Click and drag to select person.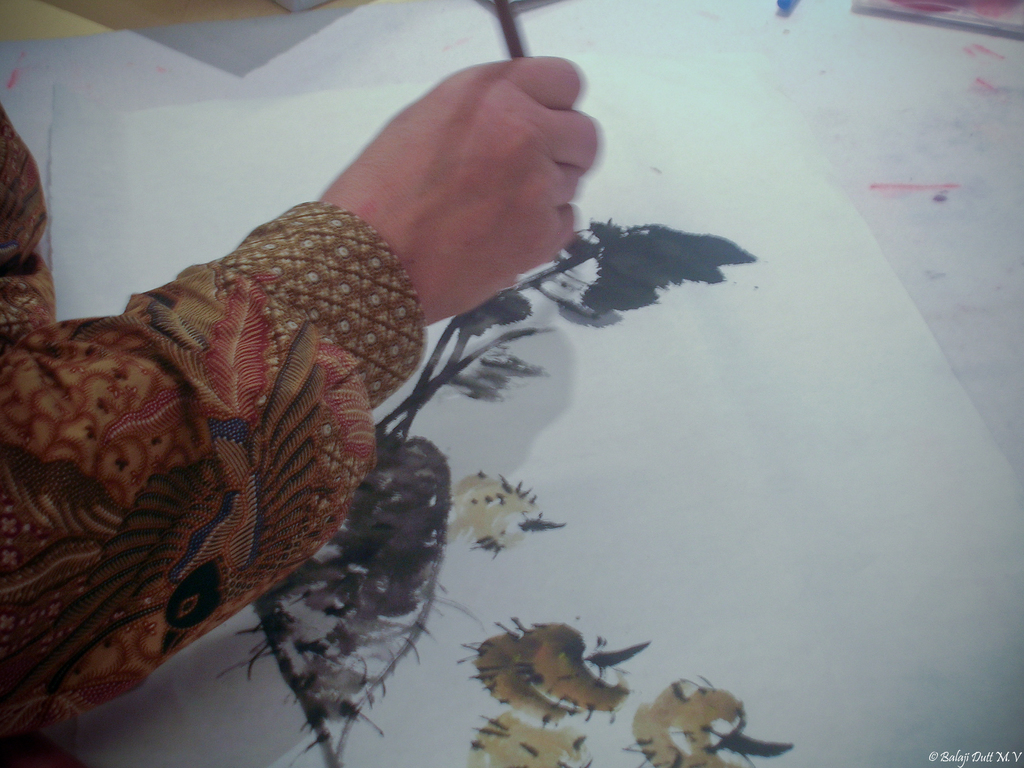
Selection: detection(0, 50, 604, 743).
